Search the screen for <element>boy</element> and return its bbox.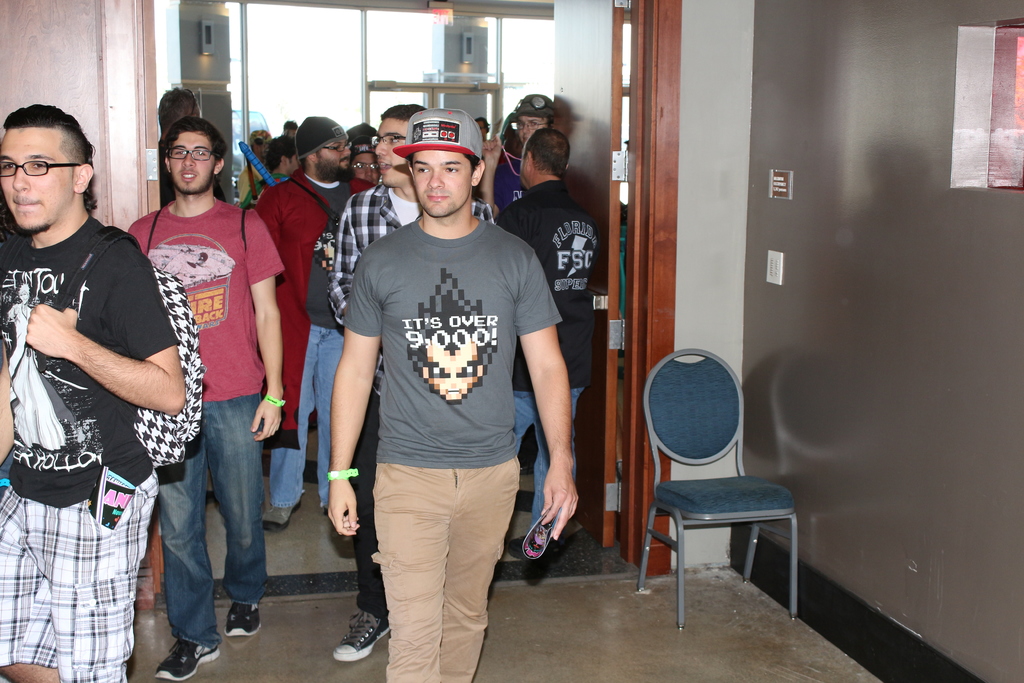
Found: <region>127, 119, 287, 682</region>.
